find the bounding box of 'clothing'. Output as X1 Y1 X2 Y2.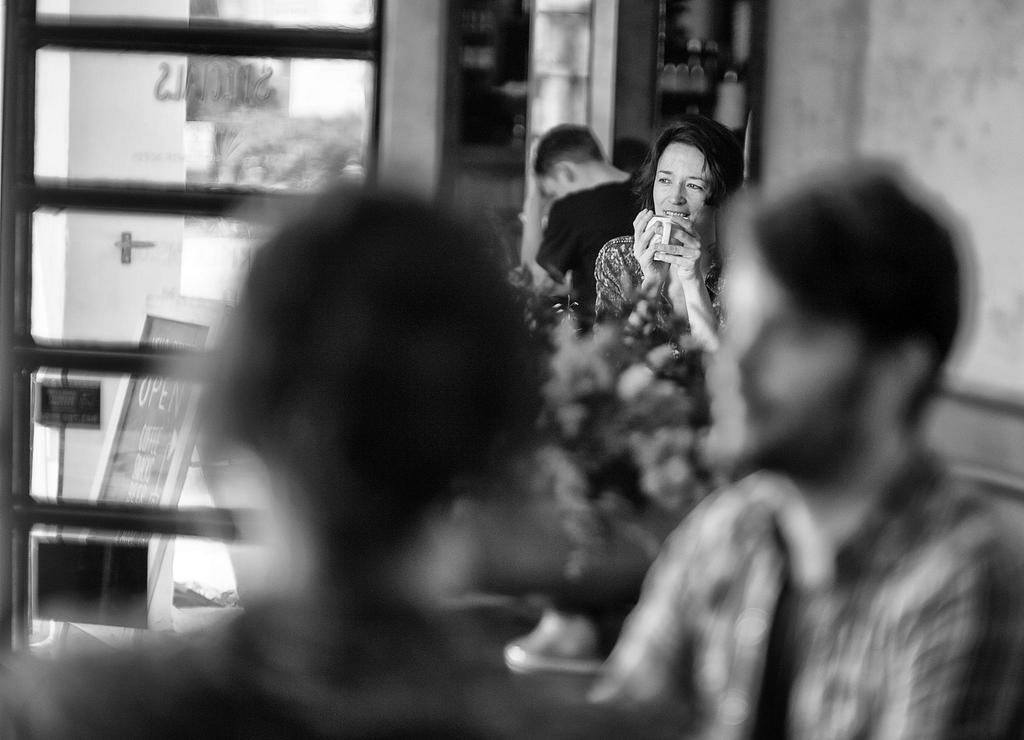
588 445 1023 739.
